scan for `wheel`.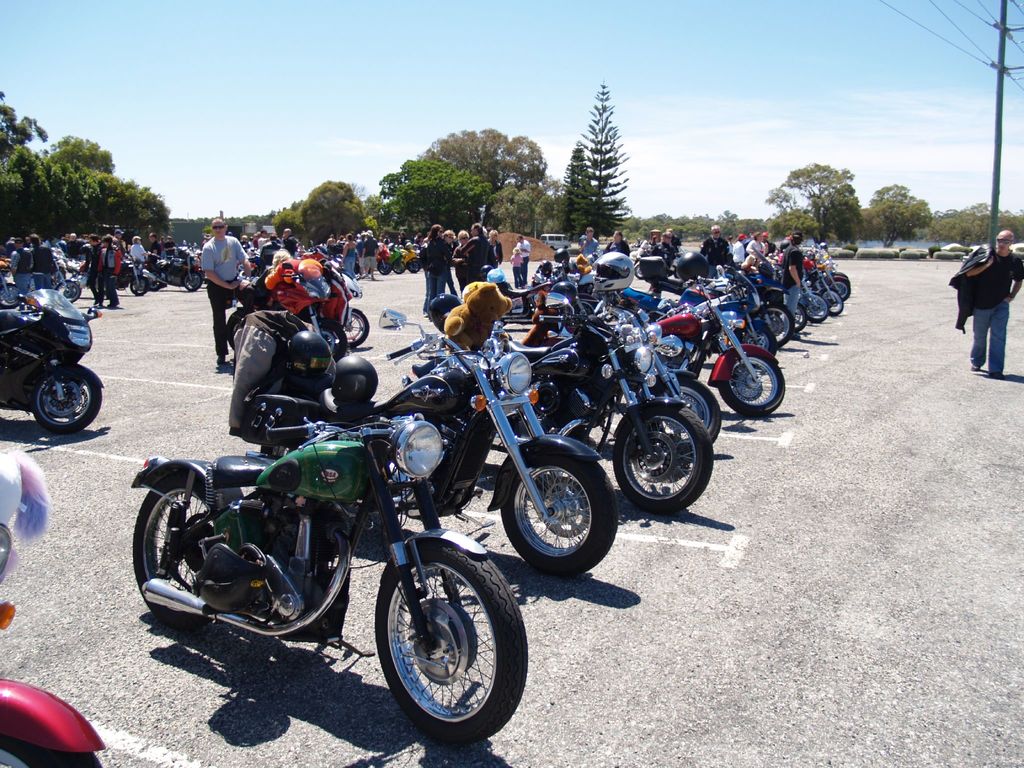
Scan result: bbox=[186, 264, 203, 294].
